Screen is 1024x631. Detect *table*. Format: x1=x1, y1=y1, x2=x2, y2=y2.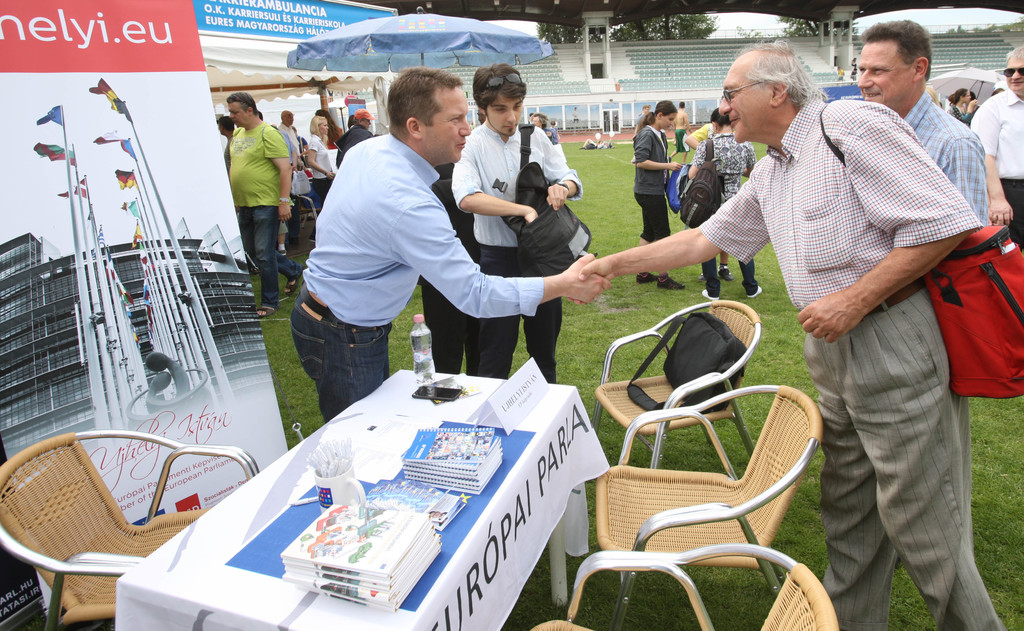
x1=140, y1=357, x2=622, y2=630.
